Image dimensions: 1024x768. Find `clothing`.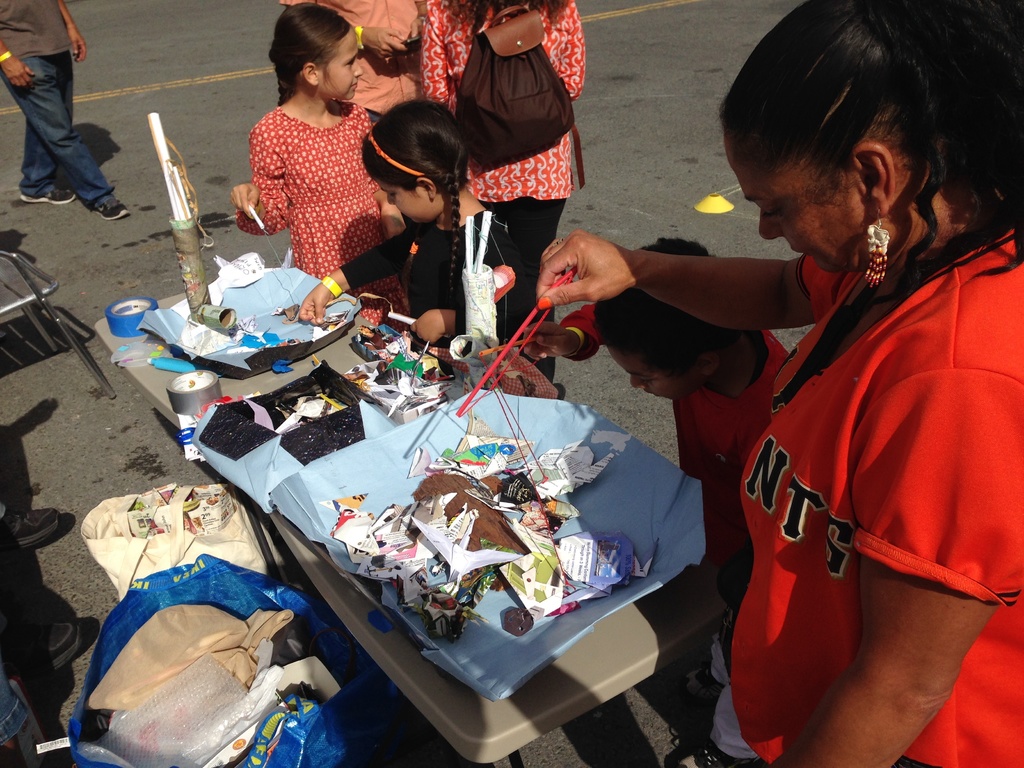
pyautogui.locateOnScreen(340, 209, 525, 352).
